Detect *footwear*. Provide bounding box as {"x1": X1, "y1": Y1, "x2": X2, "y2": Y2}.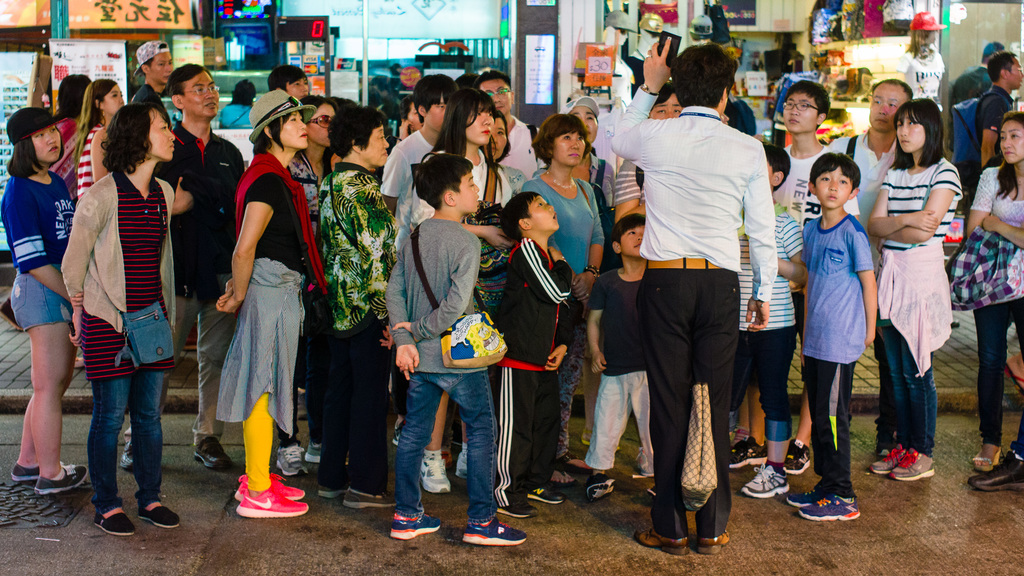
{"x1": 634, "y1": 525, "x2": 687, "y2": 559}.
